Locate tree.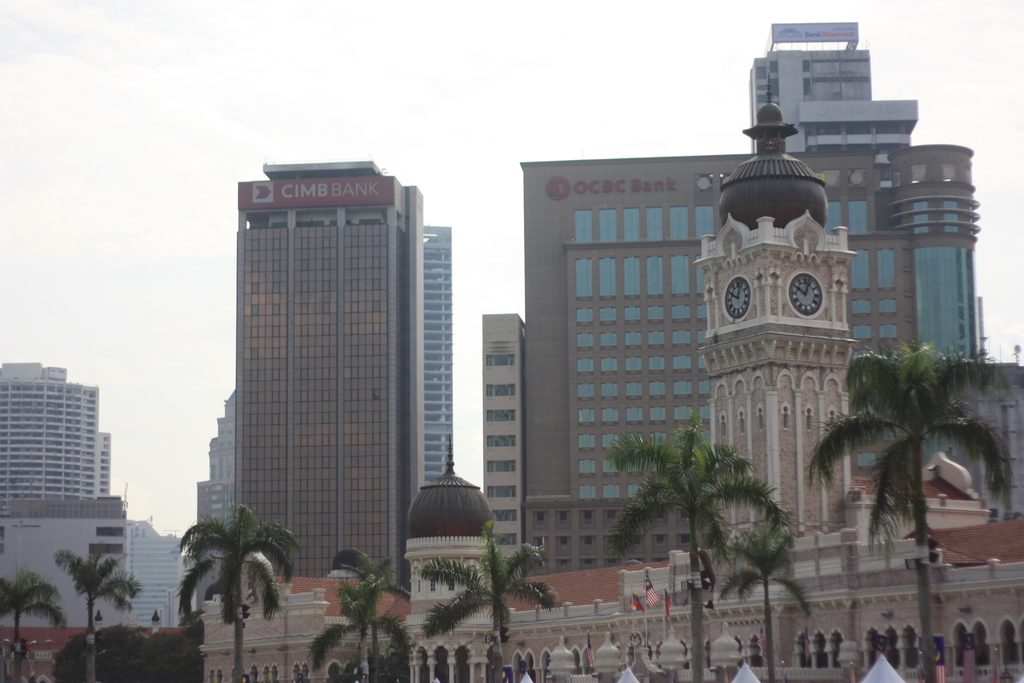
Bounding box: <bbox>4, 570, 65, 682</bbox>.
